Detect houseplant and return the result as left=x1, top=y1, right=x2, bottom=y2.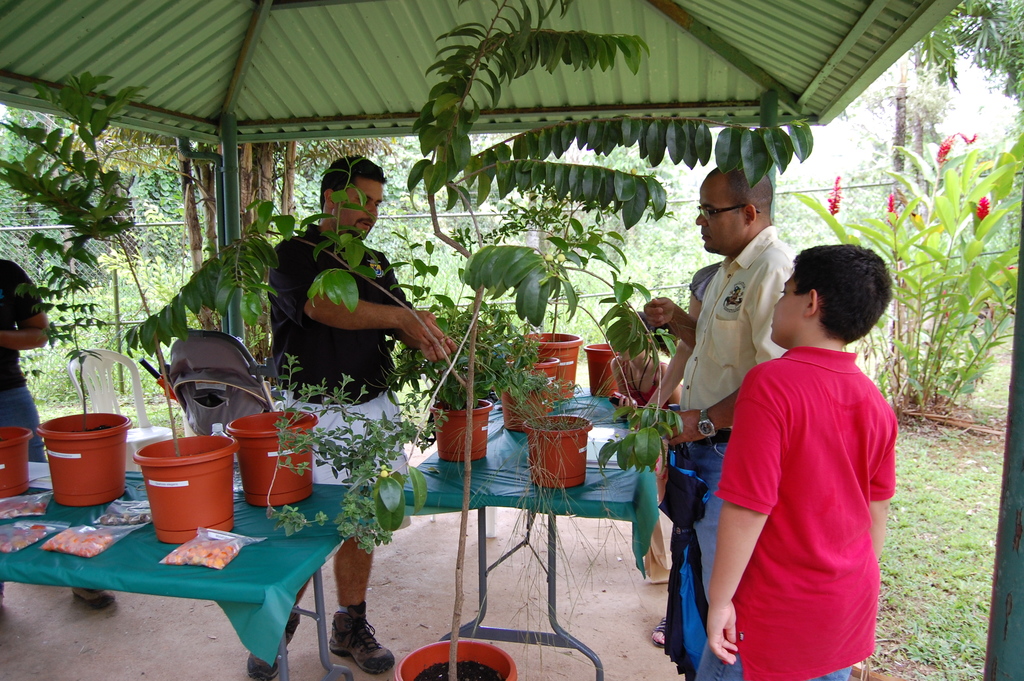
left=446, top=176, right=682, bottom=402.
